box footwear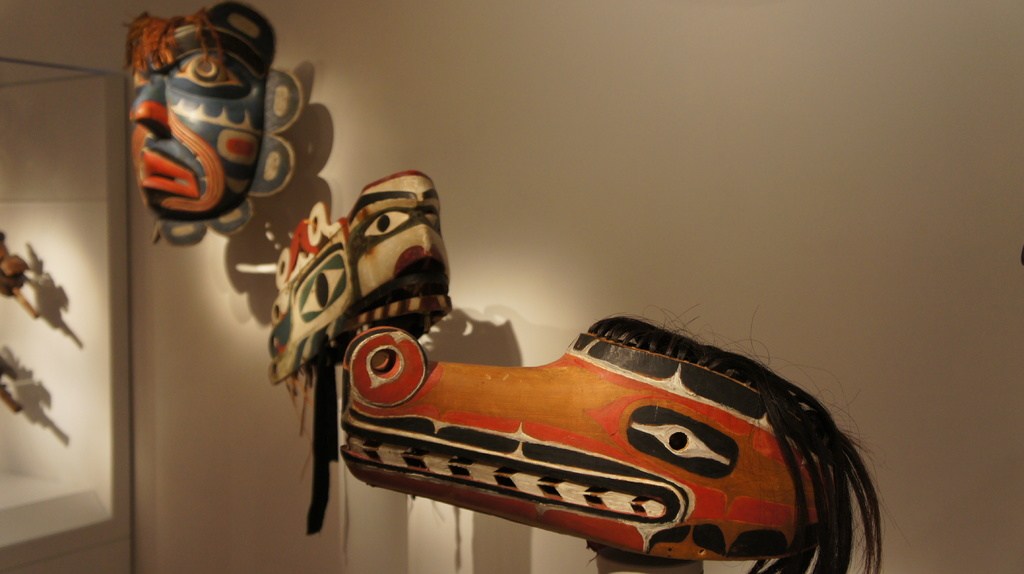
335,312,893,560
